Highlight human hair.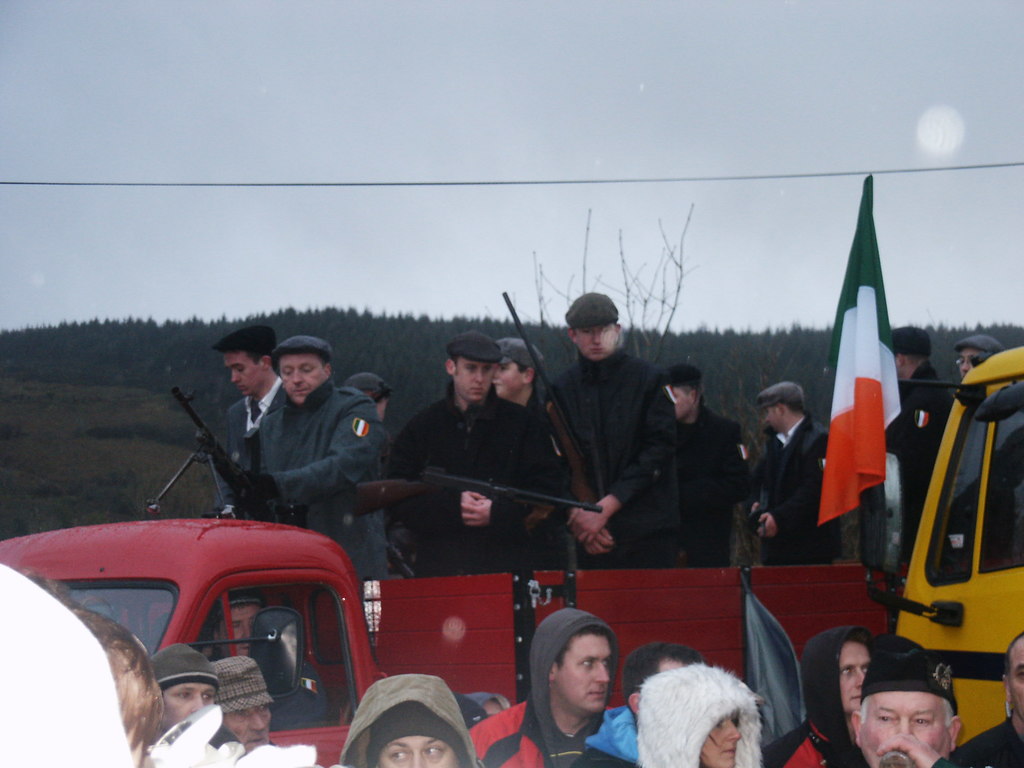
Highlighted region: <region>625, 642, 708, 730</region>.
